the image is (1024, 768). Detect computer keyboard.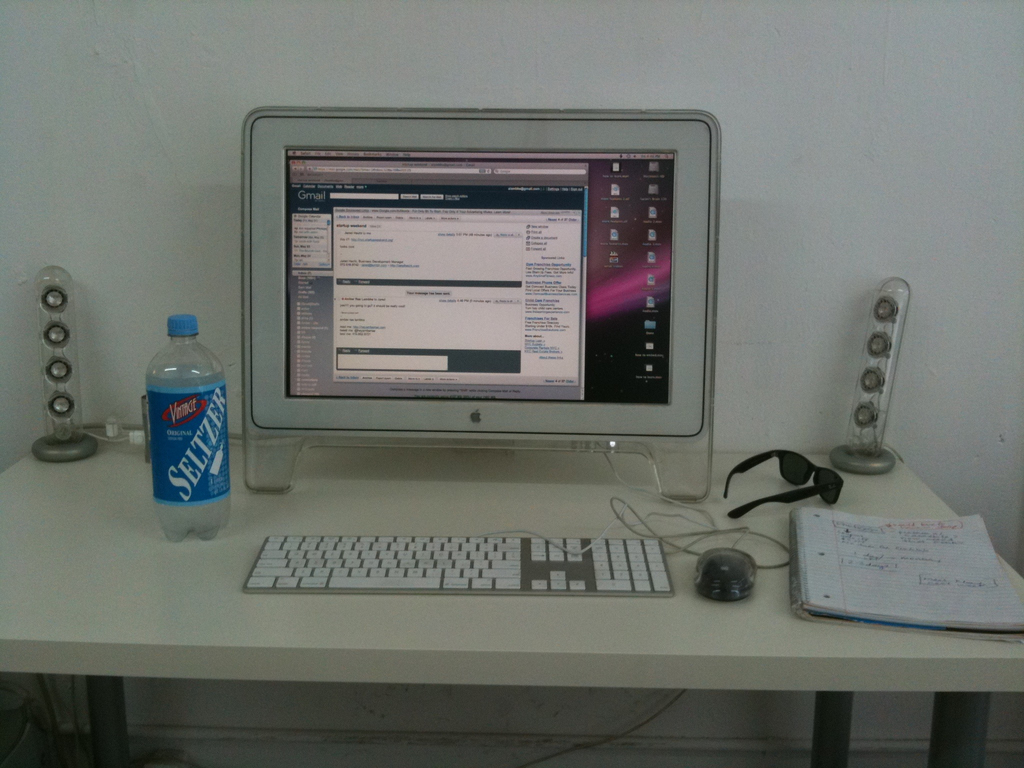
Detection: [left=242, top=533, right=678, bottom=596].
